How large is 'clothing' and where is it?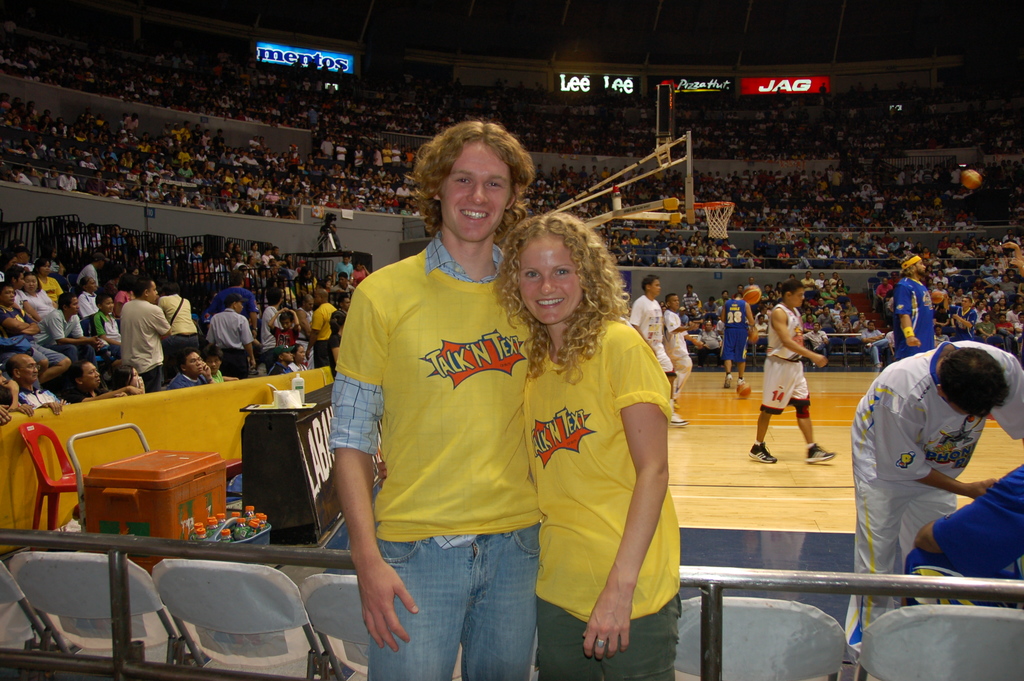
Bounding box: (520,311,684,680).
